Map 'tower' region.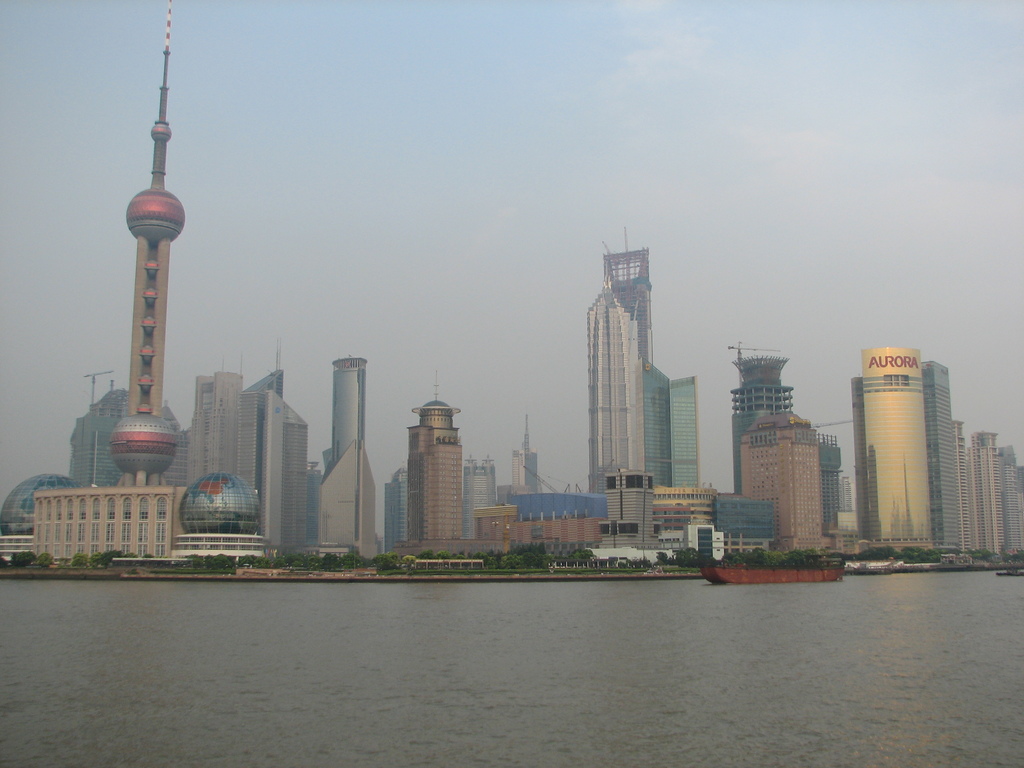
Mapped to crop(732, 345, 796, 499).
